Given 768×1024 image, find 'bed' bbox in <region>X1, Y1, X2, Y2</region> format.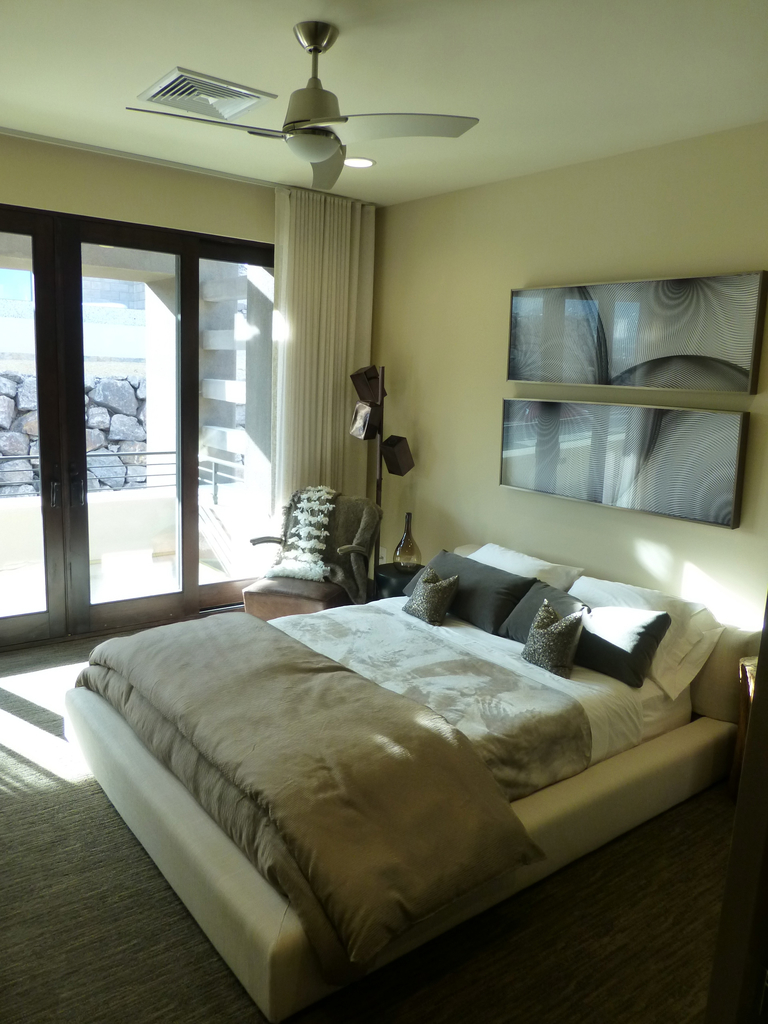
<region>53, 488, 748, 990</region>.
